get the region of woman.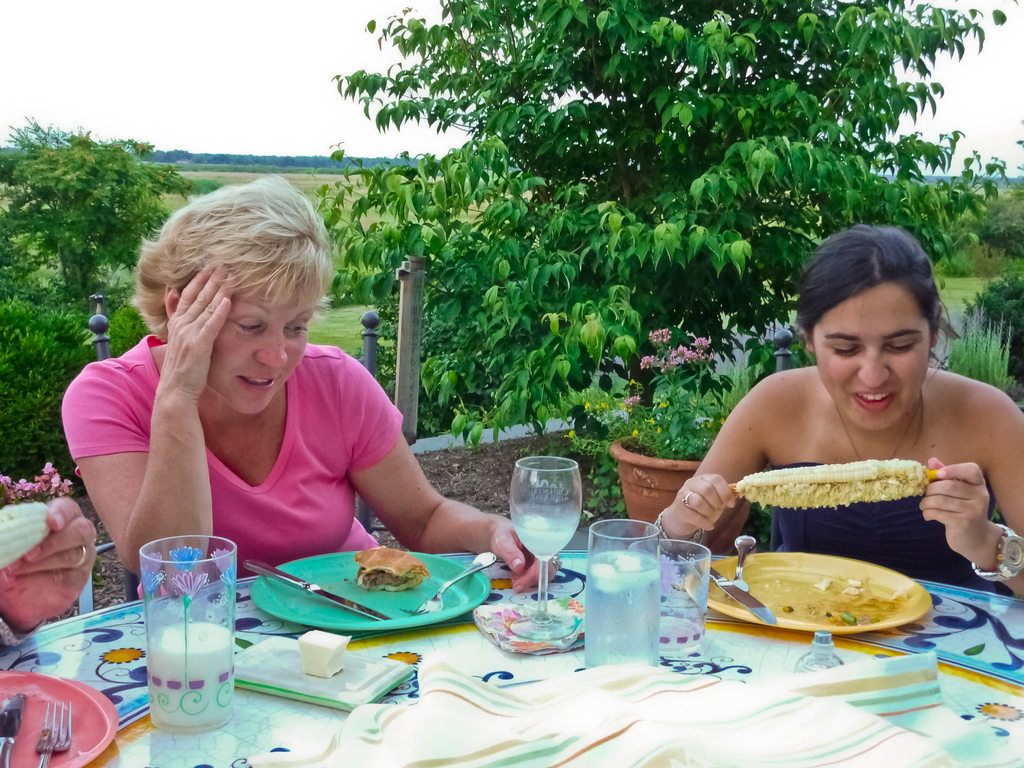
{"left": 678, "top": 227, "right": 1023, "bottom": 589}.
